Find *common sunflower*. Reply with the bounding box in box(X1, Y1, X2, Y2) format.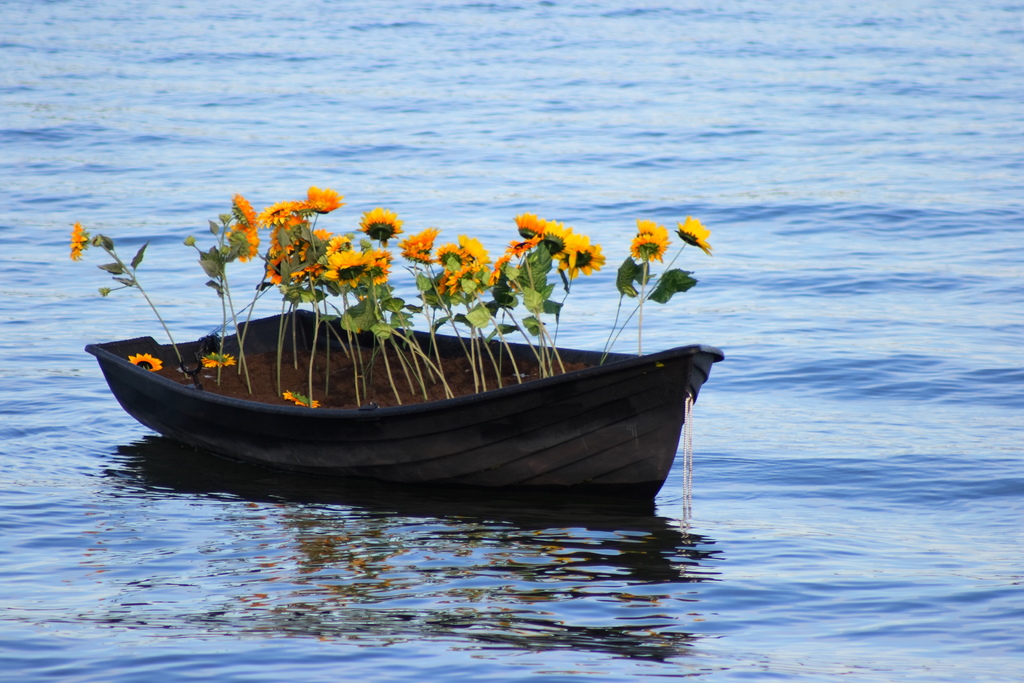
box(629, 220, 669, 258).
